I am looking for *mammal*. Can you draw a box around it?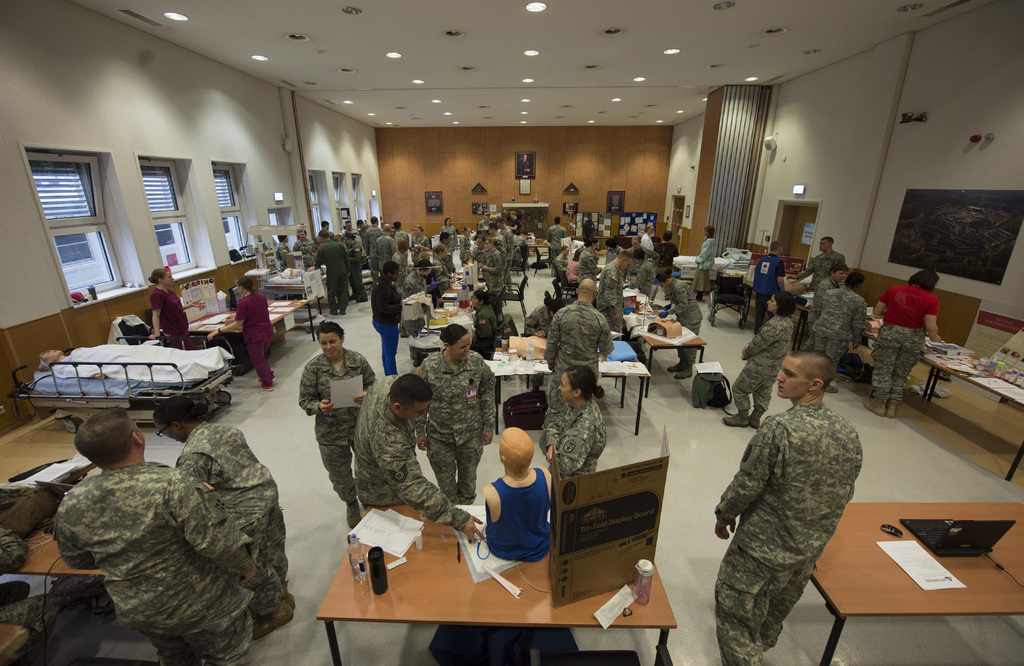
Sure, the bounding box is (left=552, top=243, right=568, bottom=273).
